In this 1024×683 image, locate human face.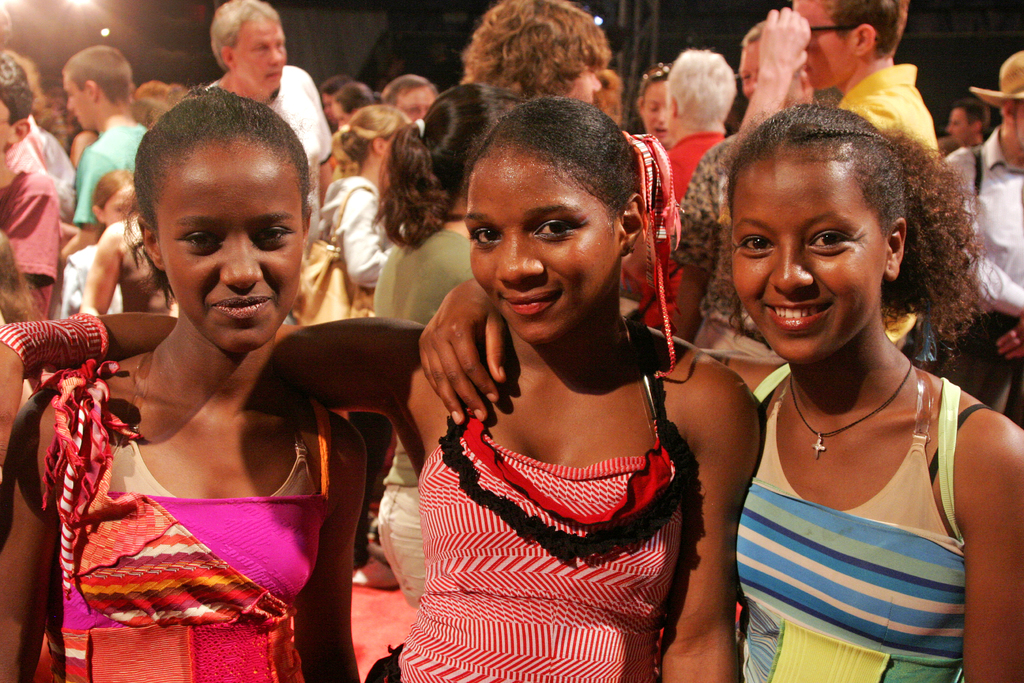
Bounding box: <region>734, 158, 888, 369</region>.
